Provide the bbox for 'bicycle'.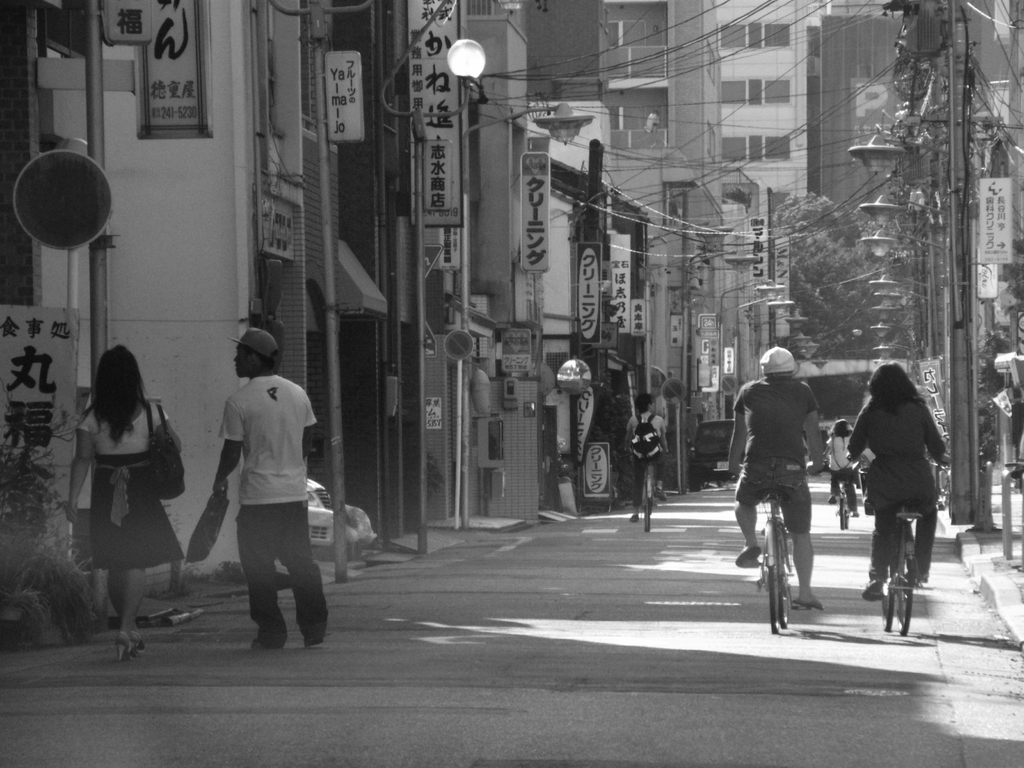
749, 483, 829, 629.
